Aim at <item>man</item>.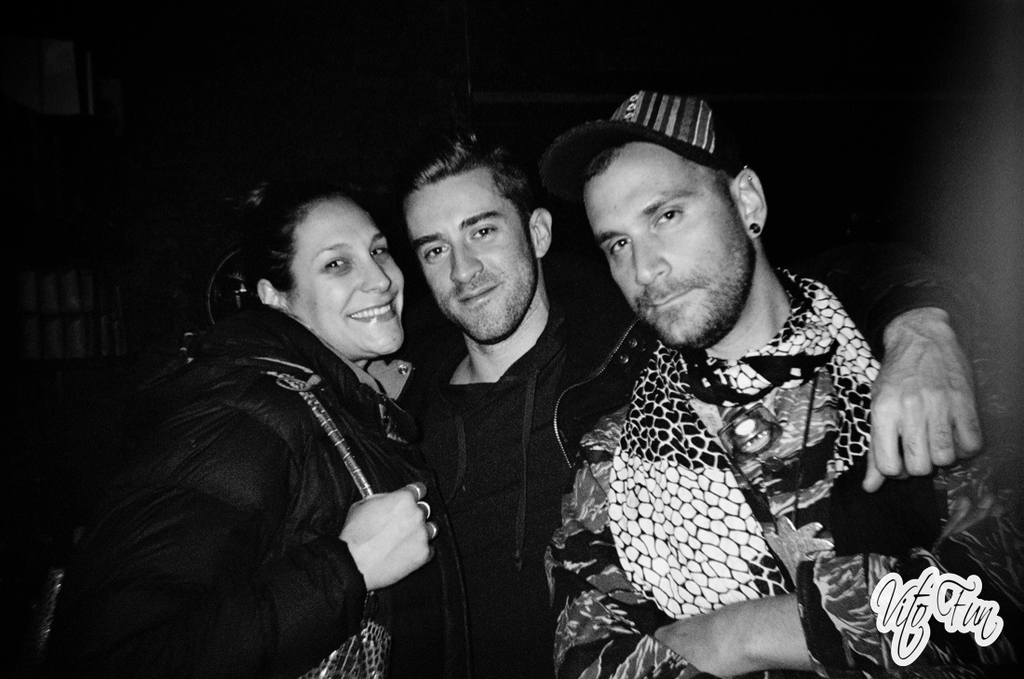
Aimed at box(539, 75, 1023, 678).
